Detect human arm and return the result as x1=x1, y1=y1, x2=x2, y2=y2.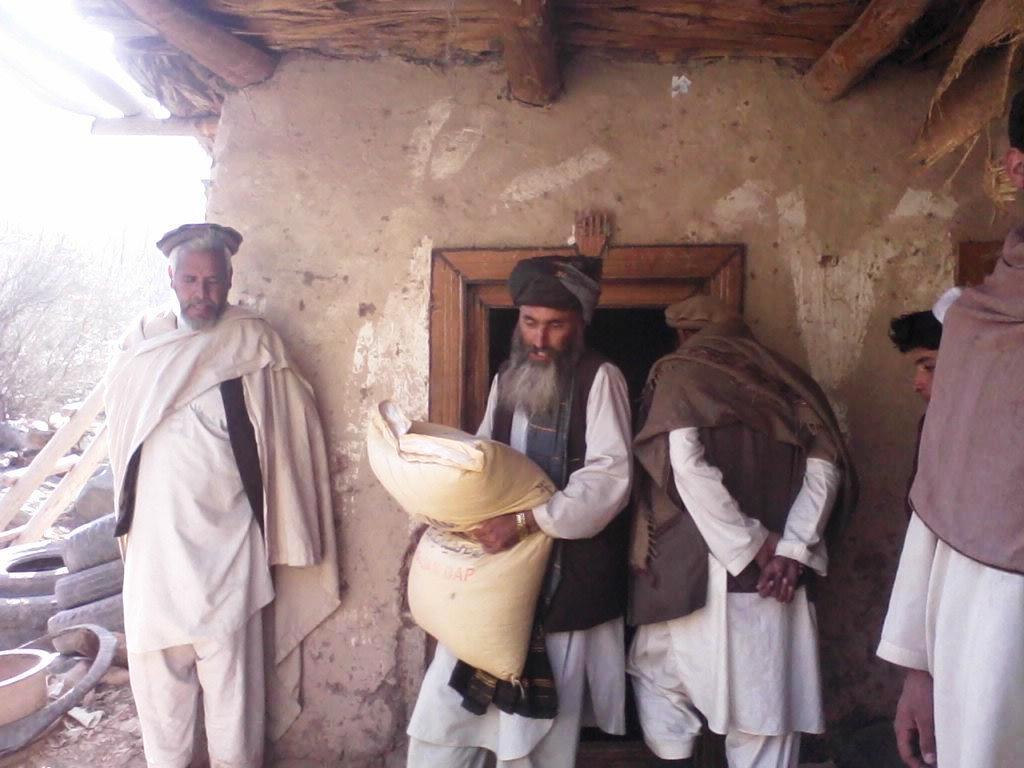
x1=752, y1=383, x2=851, y2=599.
